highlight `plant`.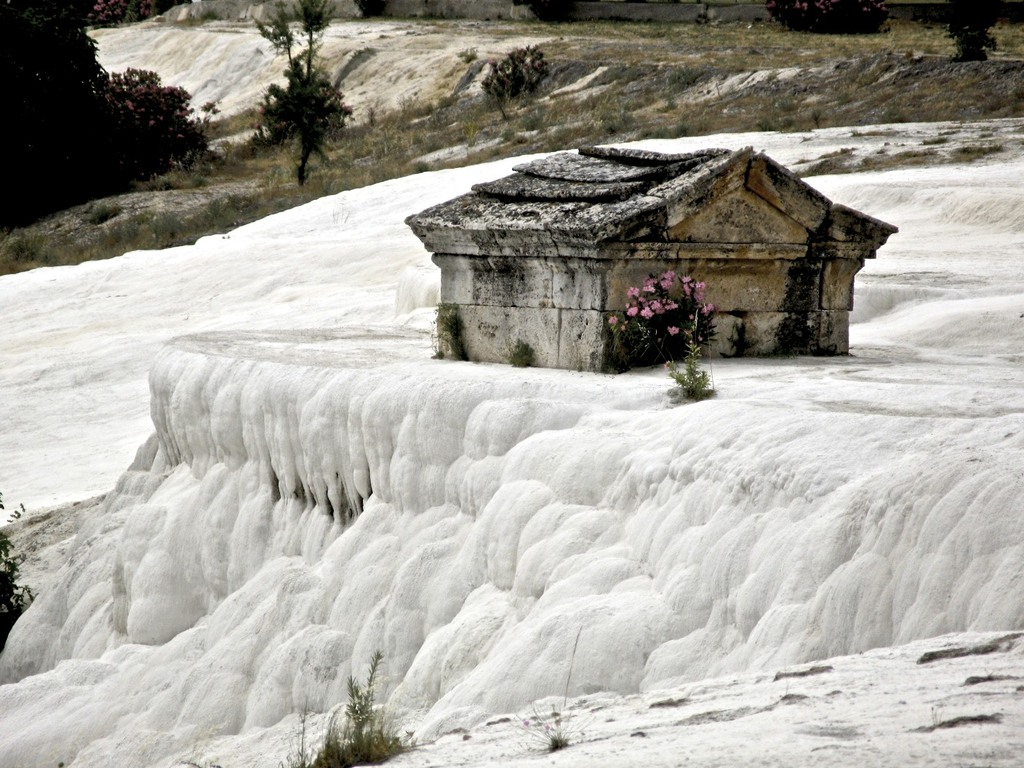
Highlighted region: box=[265, 639, 431, 767].
